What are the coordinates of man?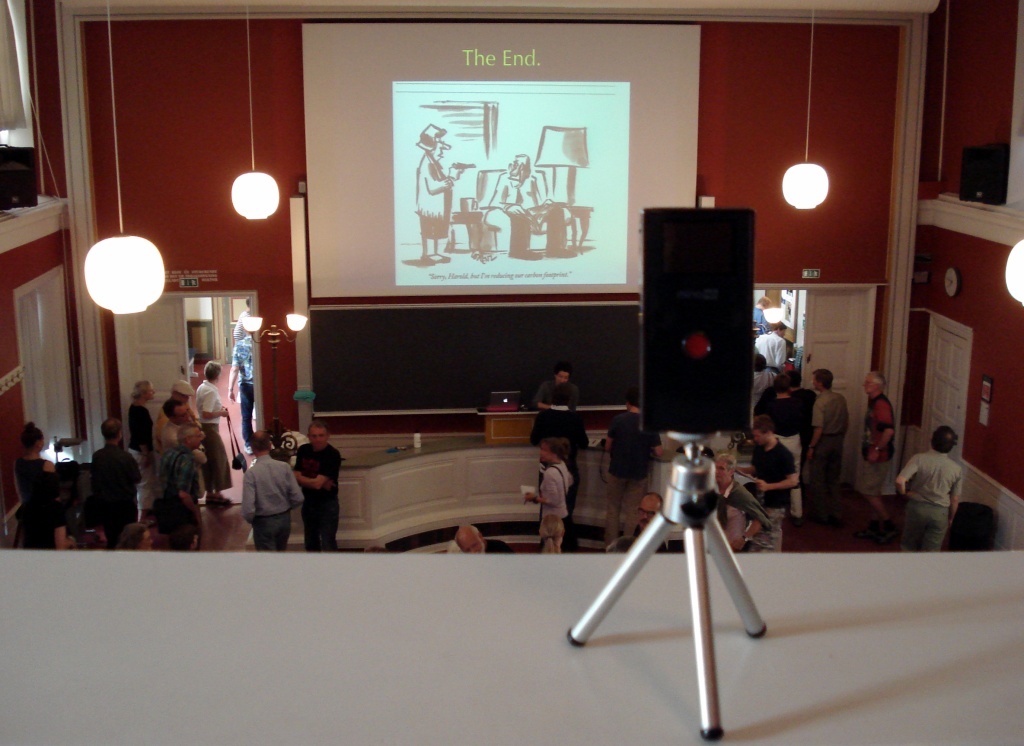
bbox(631, 492, 664, 545).
